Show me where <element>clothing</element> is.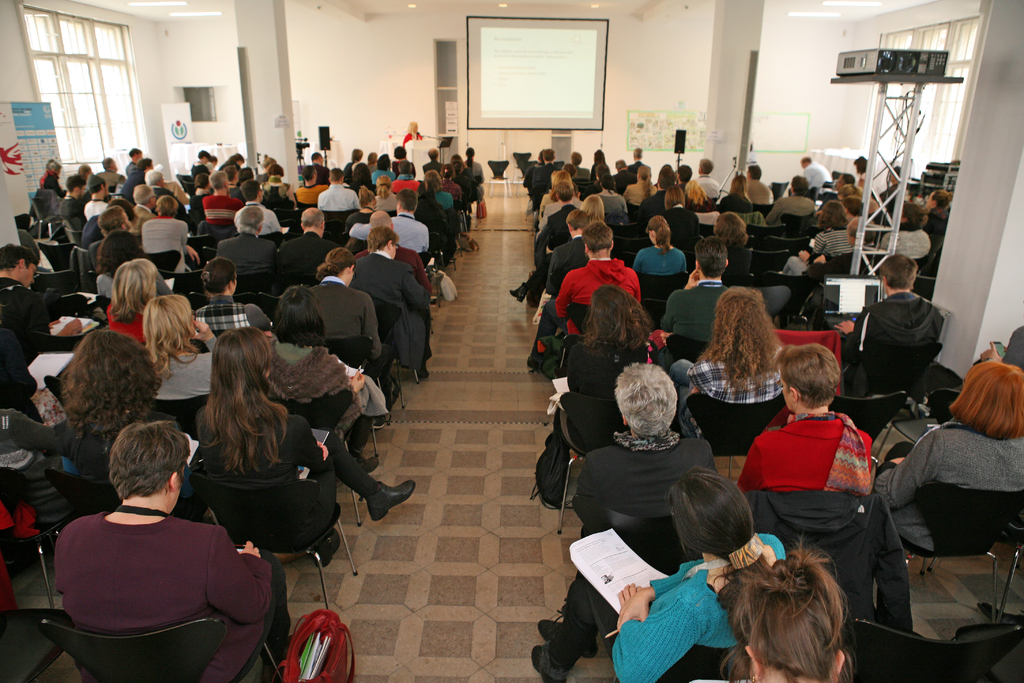
<element>clothing</element> is at box=[804, 251, 874, 279].
